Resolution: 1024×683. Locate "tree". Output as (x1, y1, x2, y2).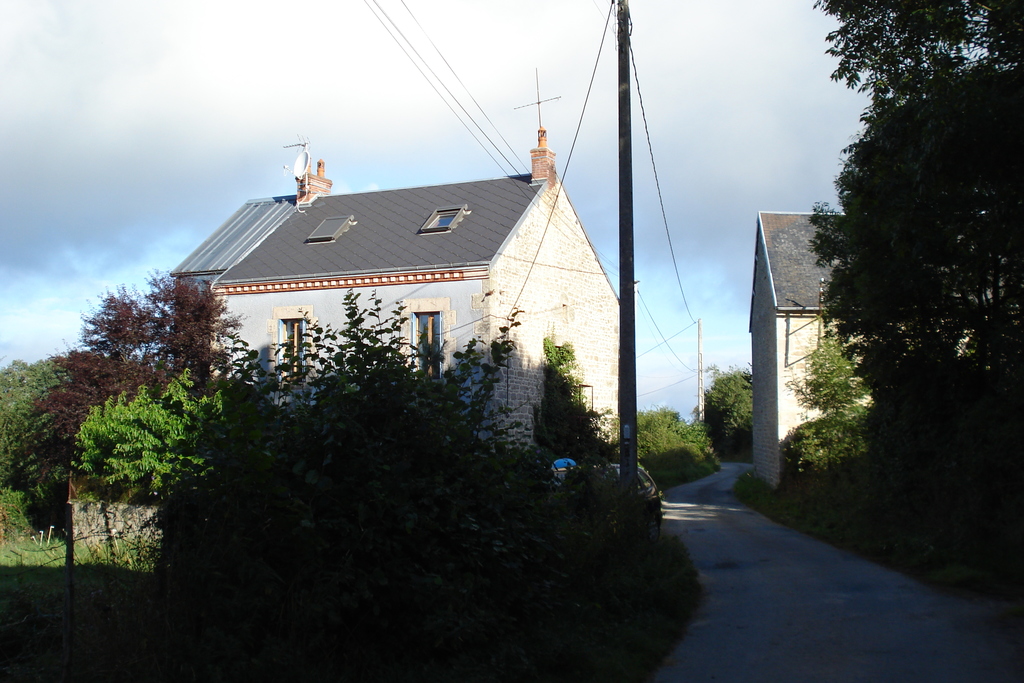
(815, 0, 1023, 602).
